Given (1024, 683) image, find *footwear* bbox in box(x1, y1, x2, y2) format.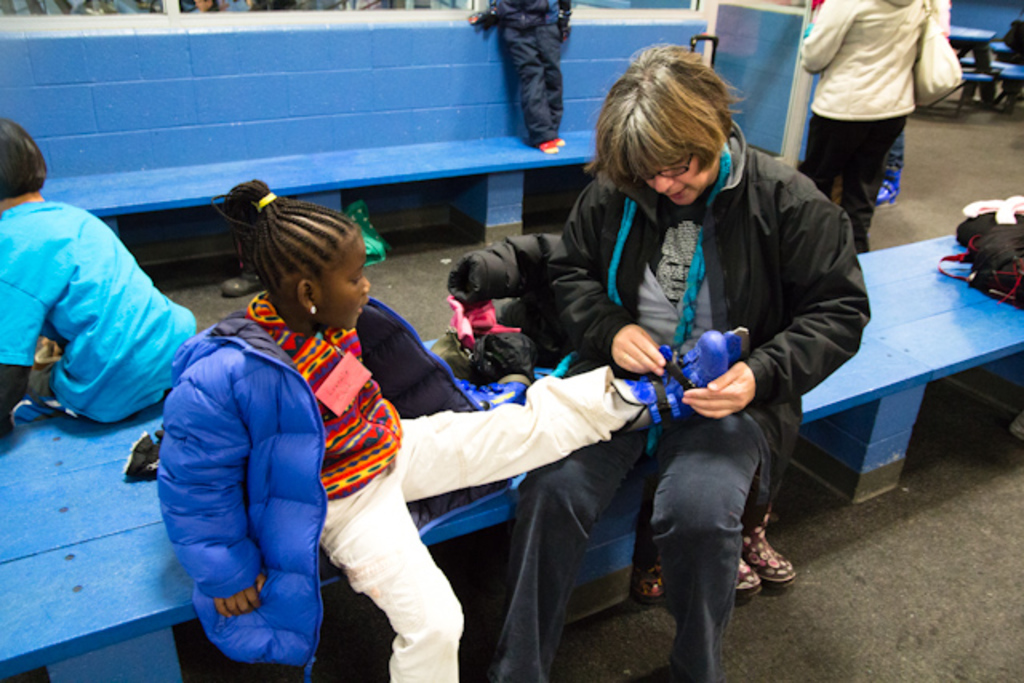
box(637, 558, 674, 601).
